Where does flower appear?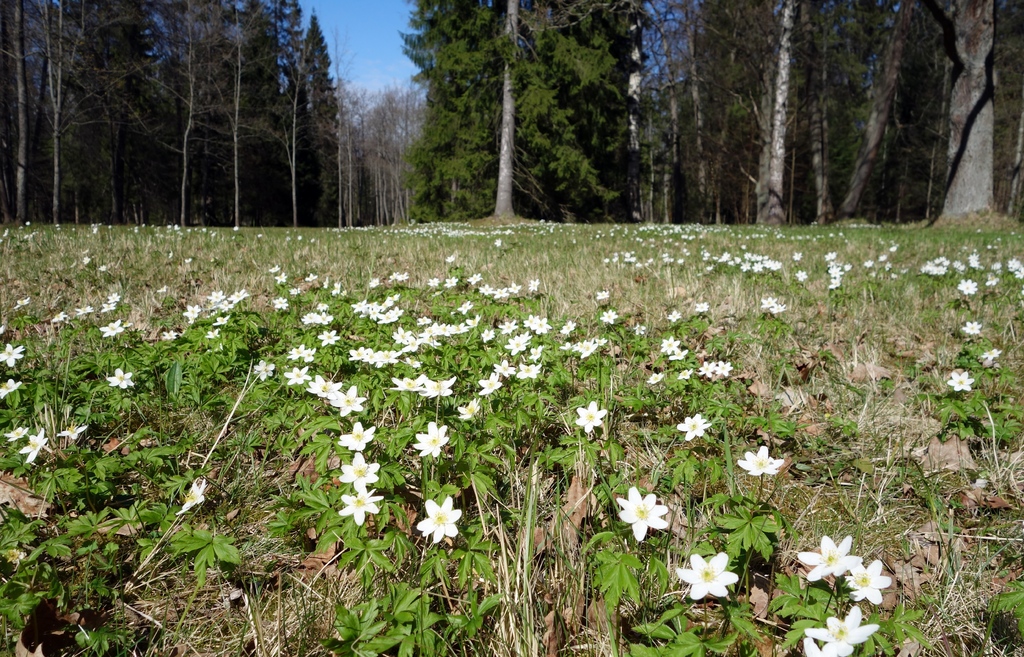
Appears at box=[839, 560, 894, 606].
